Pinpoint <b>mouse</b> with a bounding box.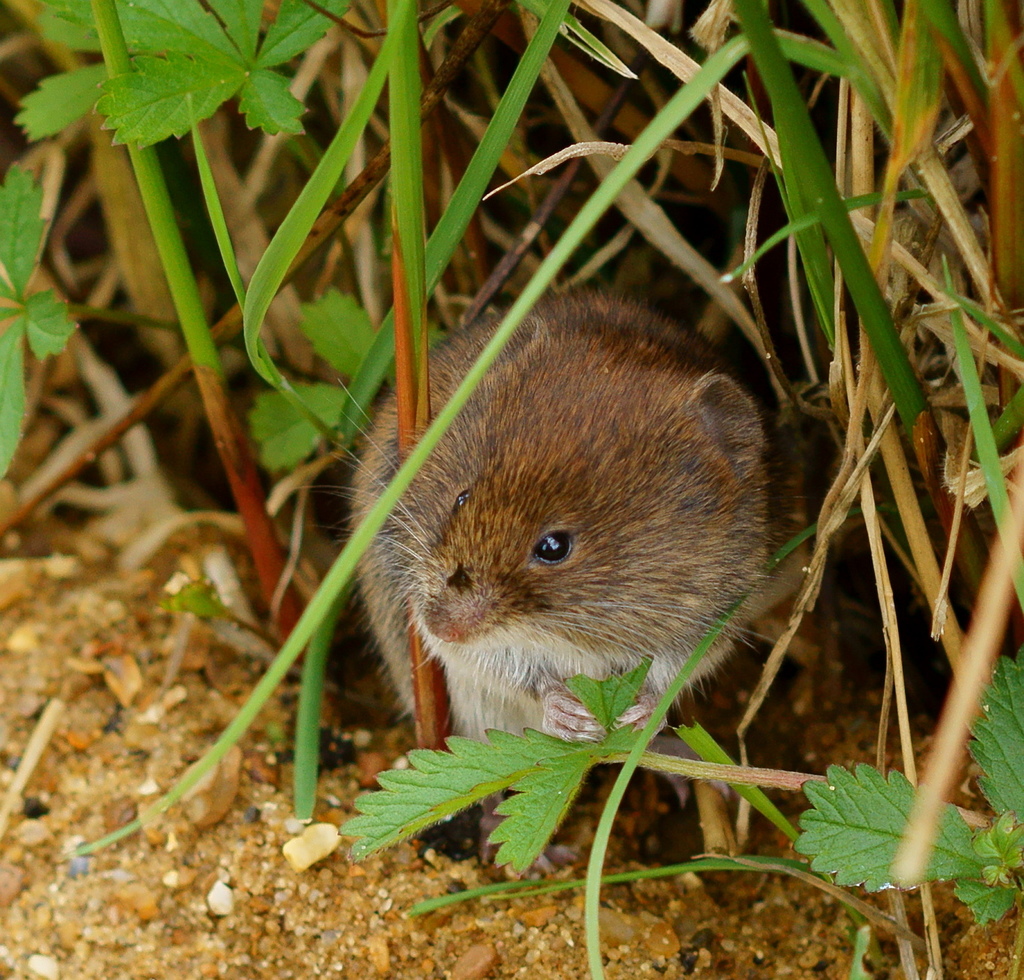
<region>313, 297, 769, 872</region>.
